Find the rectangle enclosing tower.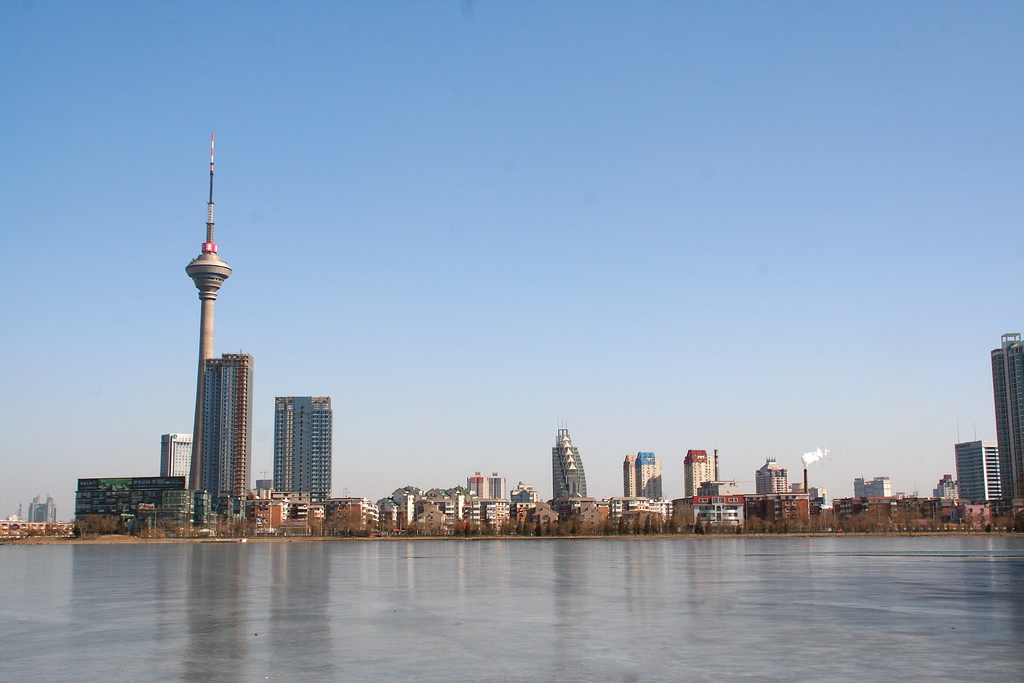
[684,445,707,491].
